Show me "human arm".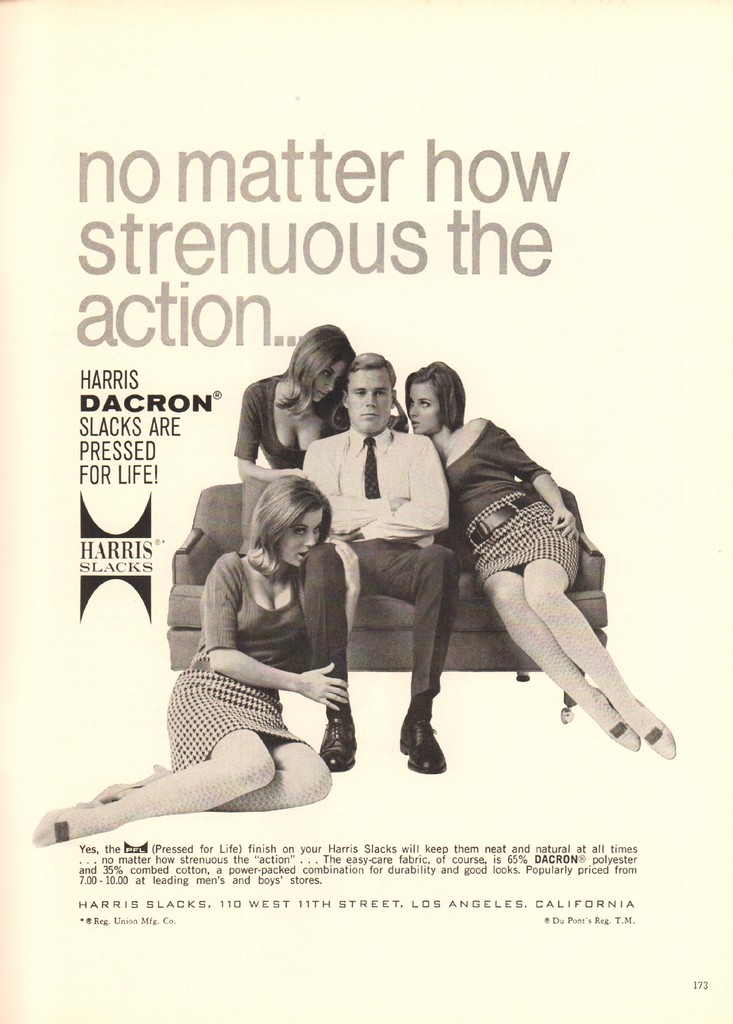
"human arm" is here: left=478, top=414, right=589, bottom=541.
